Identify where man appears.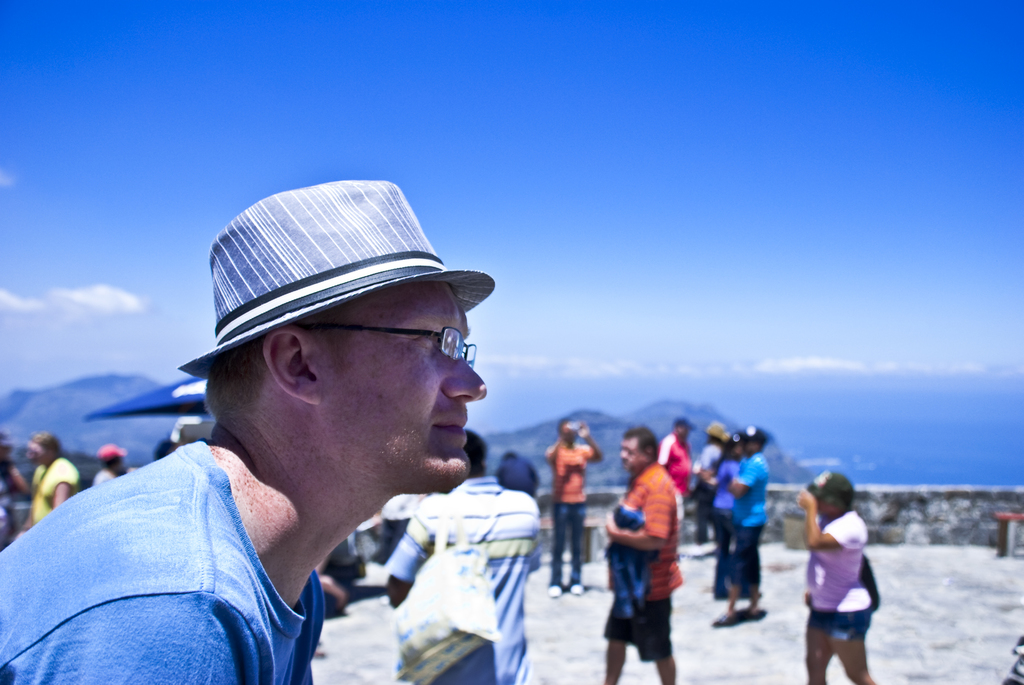
Appears at {"x1": 659, "y1": 418, "x2": 694, "y2": 512}.
